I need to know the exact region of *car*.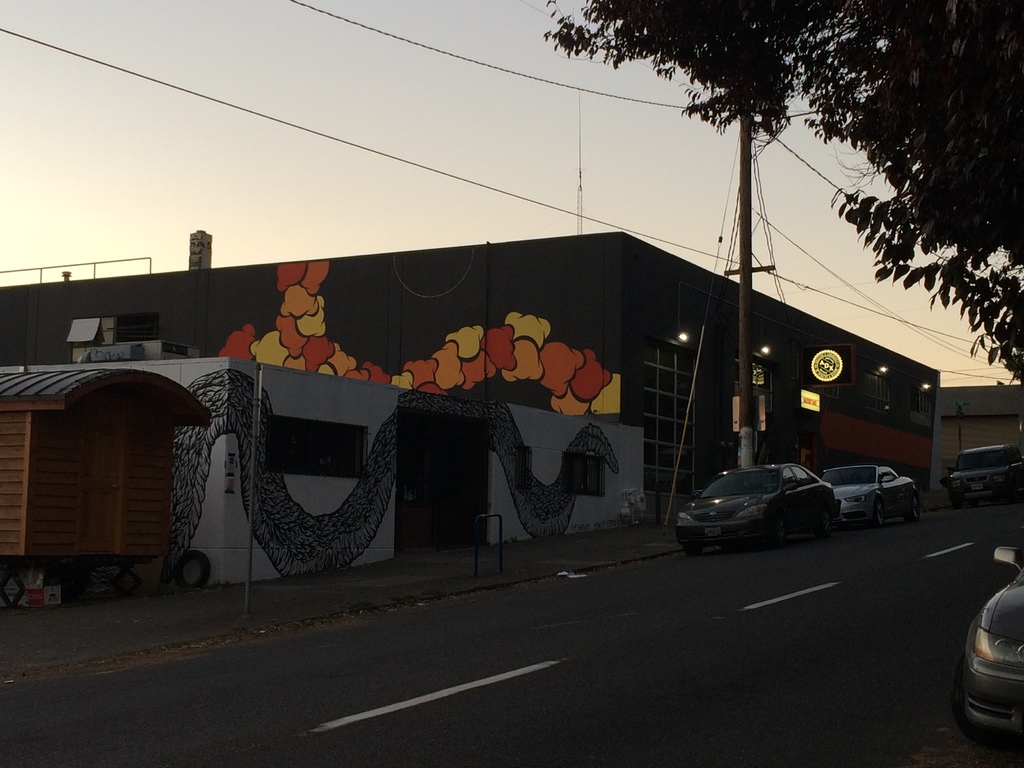
Region: [963,547,1023,733].
